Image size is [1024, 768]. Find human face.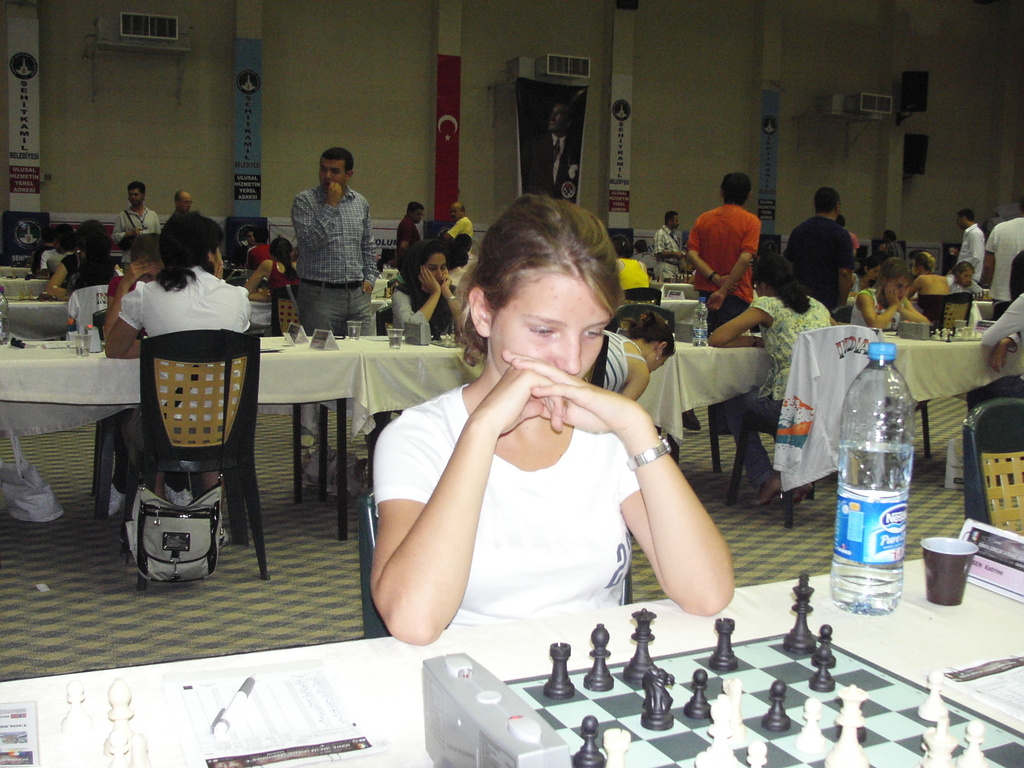
<region>958, 269, 973, 284</region>.
